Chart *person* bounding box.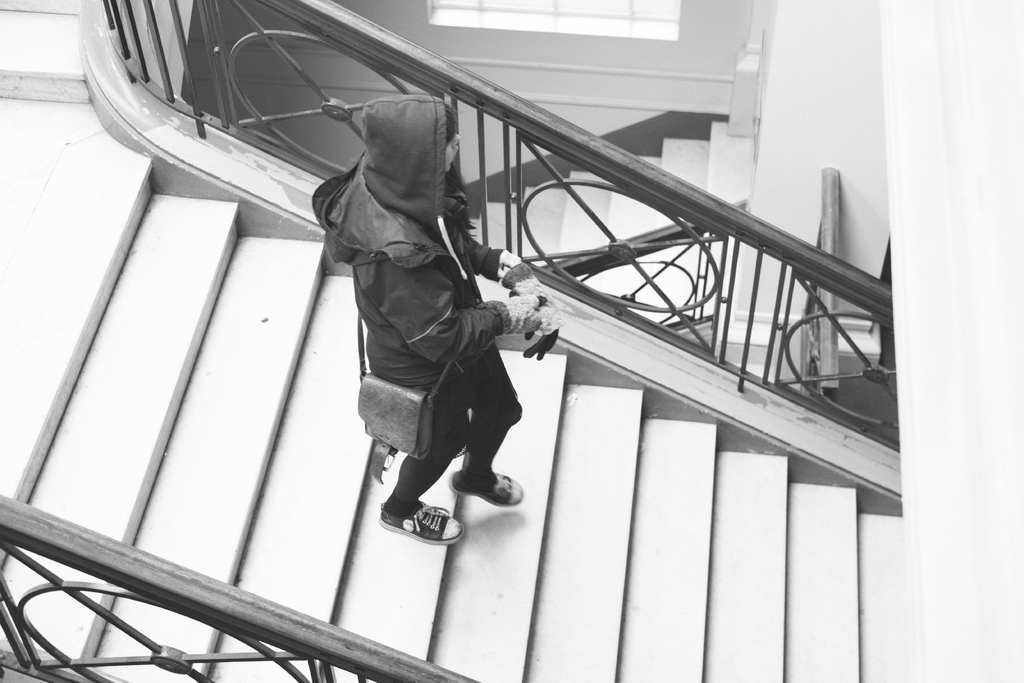
Charted: (left=324, top=81, right=537, bottom=555).
